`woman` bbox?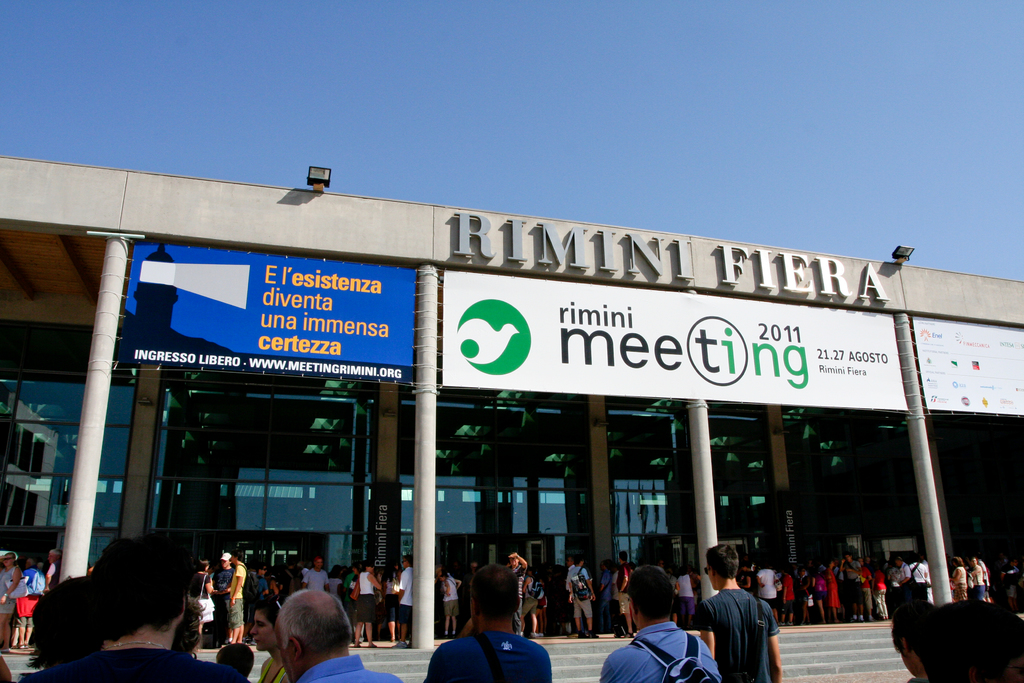
Rect(521, 568, 547, 639)
